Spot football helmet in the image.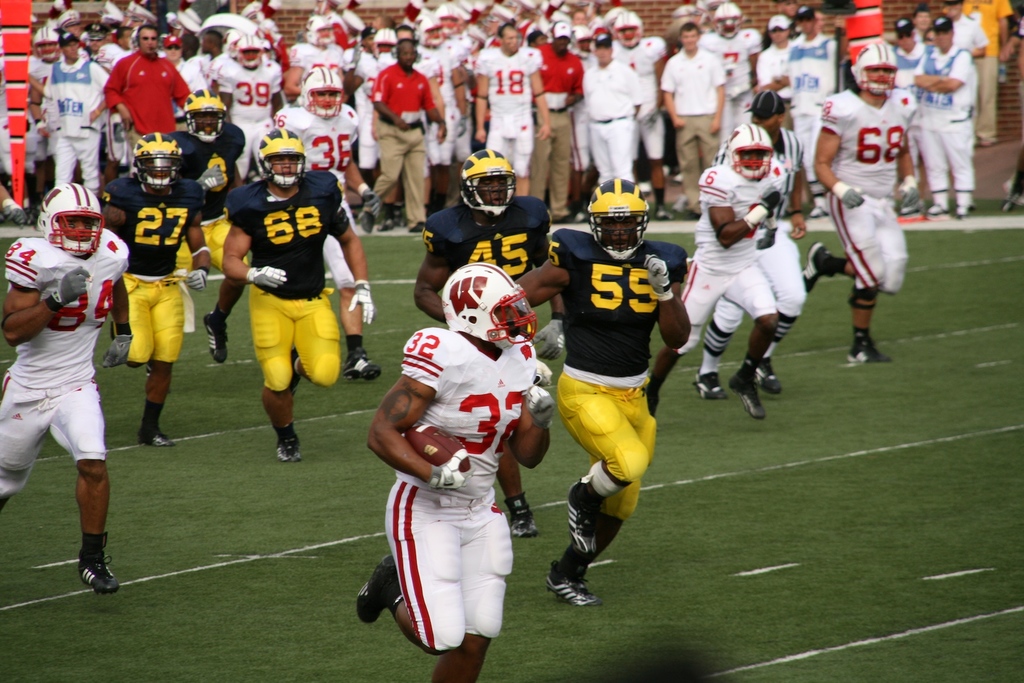
football helmet found at [261, 127, 314, 195].
